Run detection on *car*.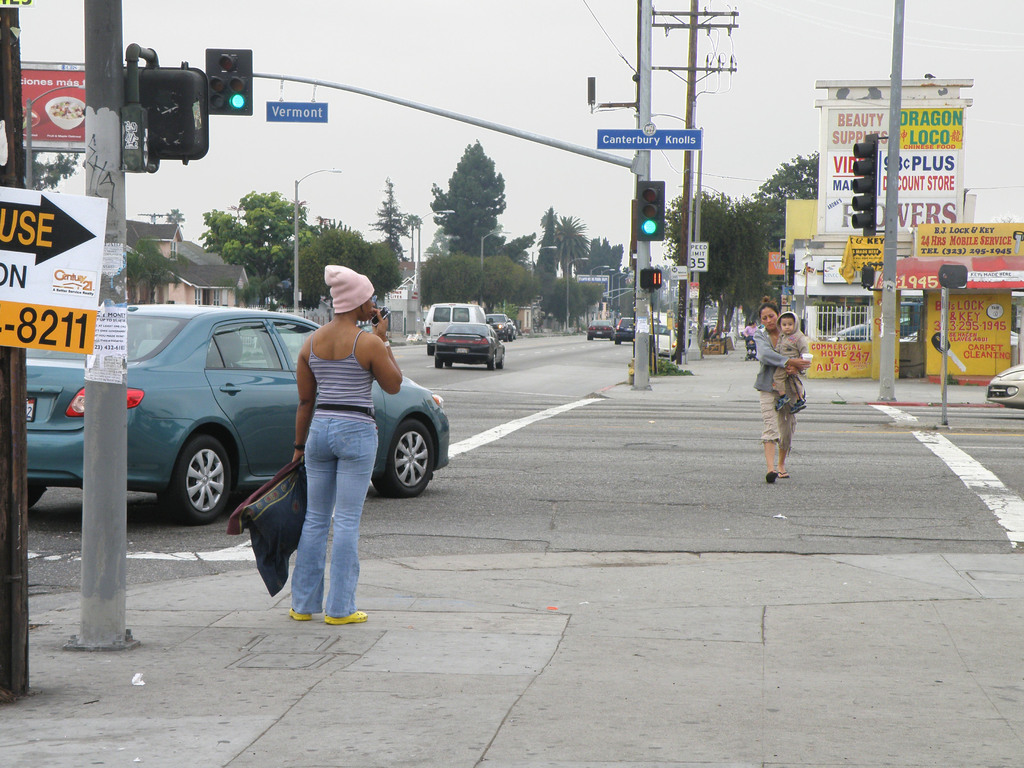
Result: <region>986, 362, 1023, 408</region>.
